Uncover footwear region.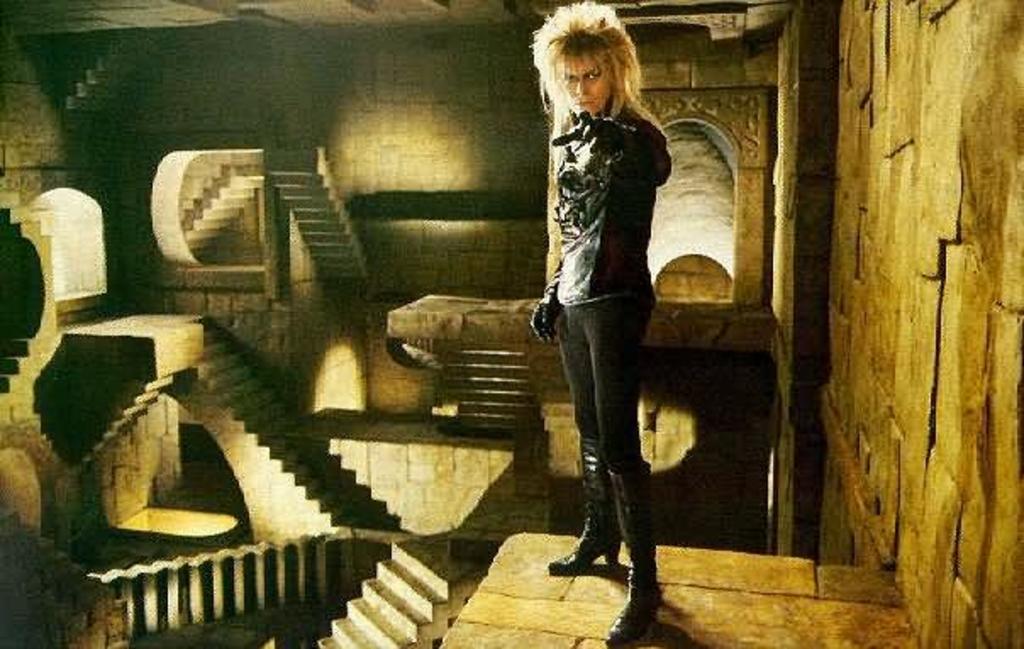
Uncovered: locate(609, 459, 663, 644).
